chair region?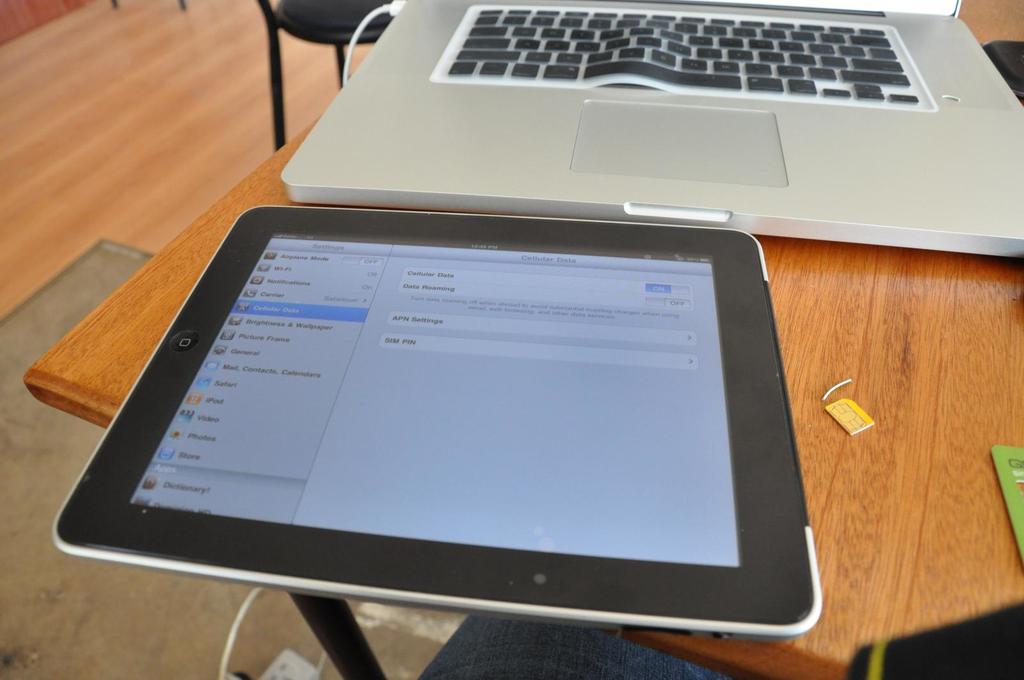
260, 0, 395, 164
